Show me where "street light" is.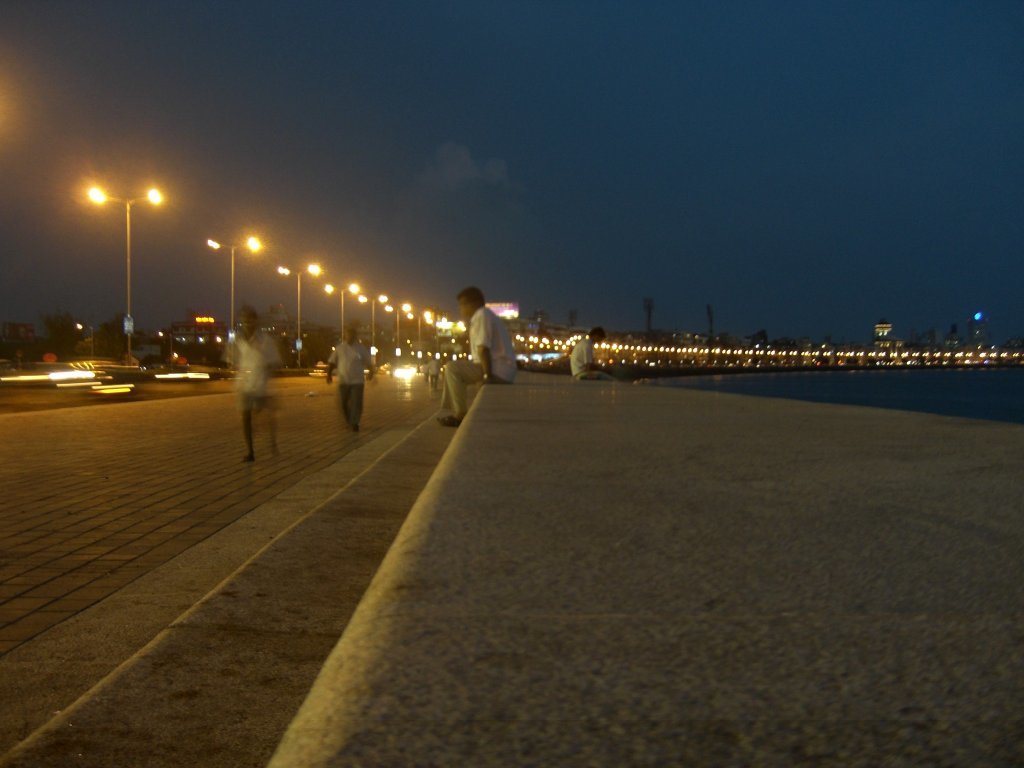
"street light" is at select_region(946, 348, 950, 363).
